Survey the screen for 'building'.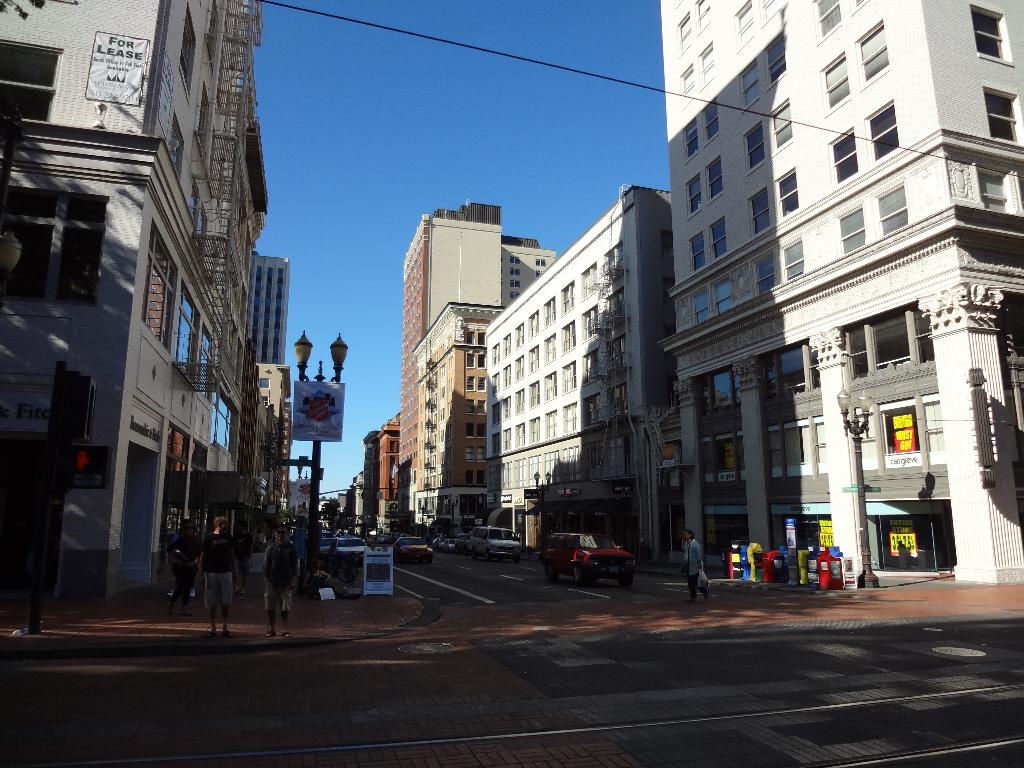
Survey found: detection(657, 0, 1023, 589).
